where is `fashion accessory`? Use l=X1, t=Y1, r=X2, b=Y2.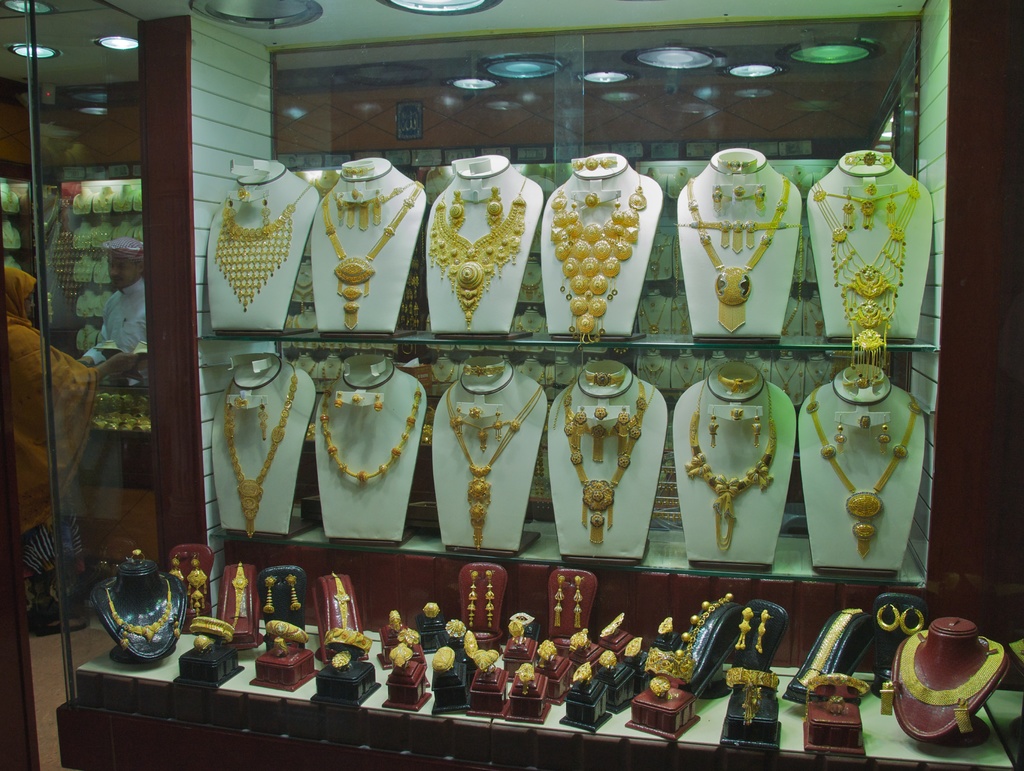
l=108, t=571, r=173, b=645.
